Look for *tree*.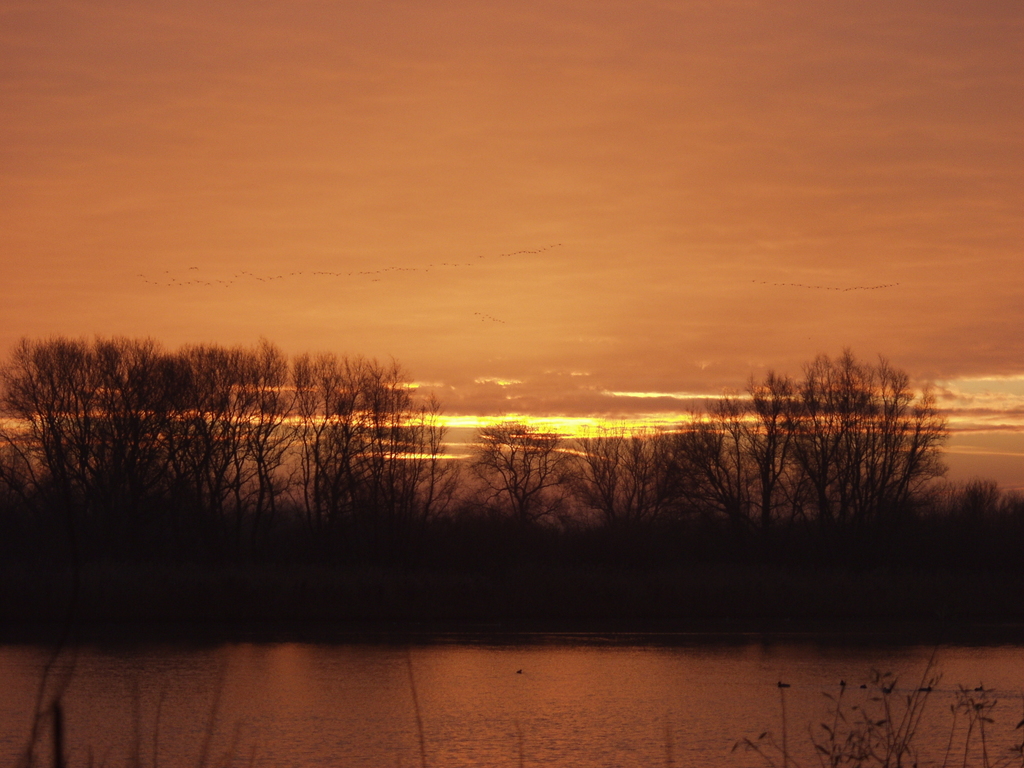
Found: region(477, 424, 563, 526).
